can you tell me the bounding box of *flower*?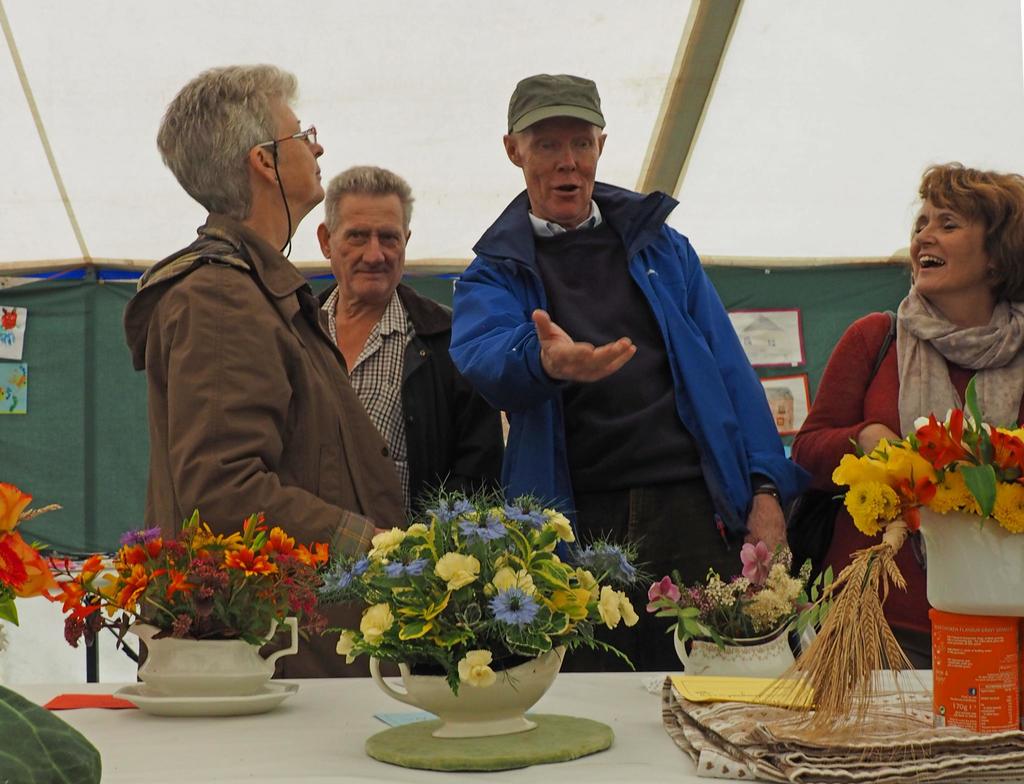
{"x1": 358, "y1": 610, "x2": 378, "y2": 633}.
